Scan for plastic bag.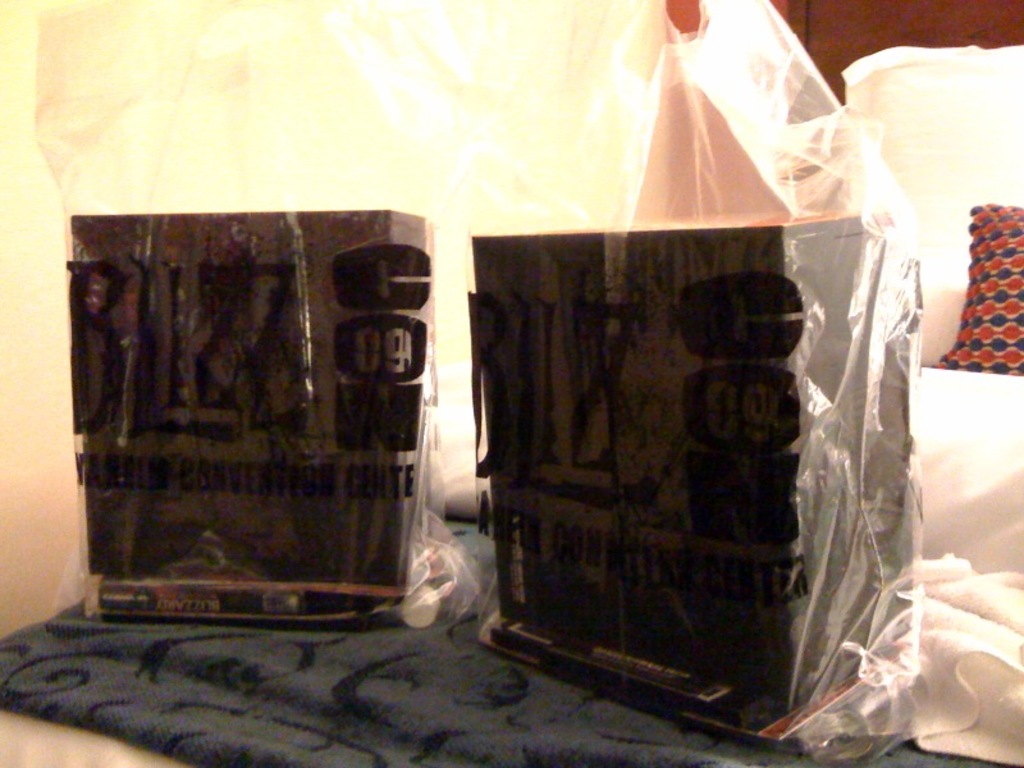
Scan result: box(28, 0, 488, 635).
